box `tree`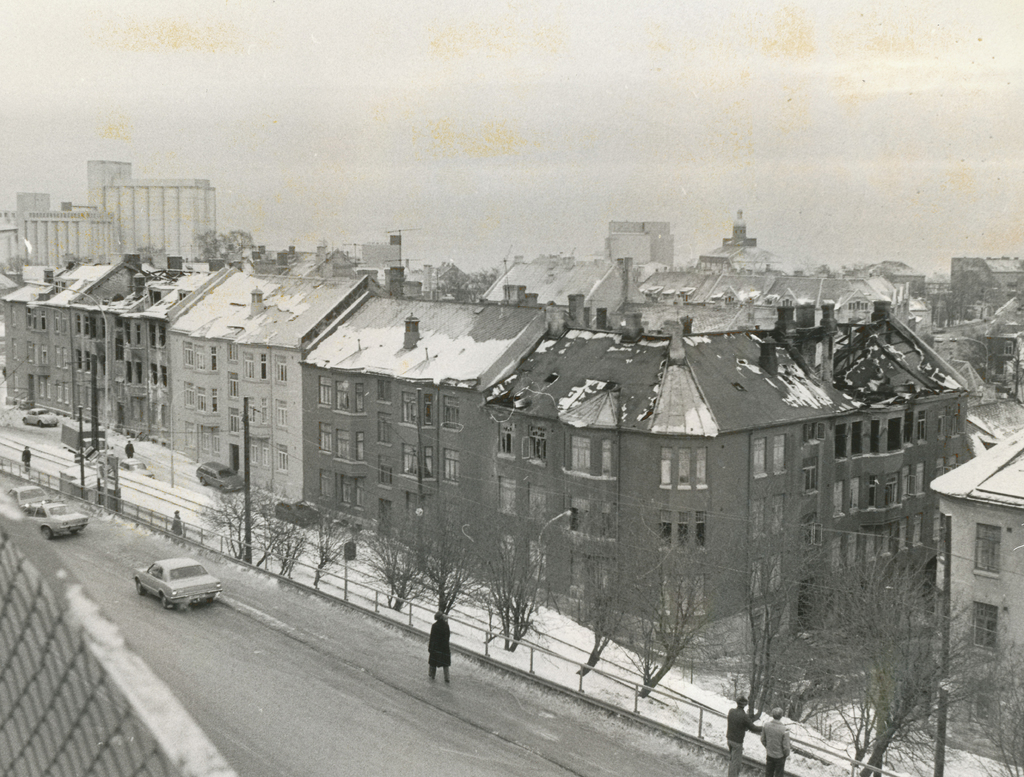
[x1=225, y1=228, x2=249, y2=255]
